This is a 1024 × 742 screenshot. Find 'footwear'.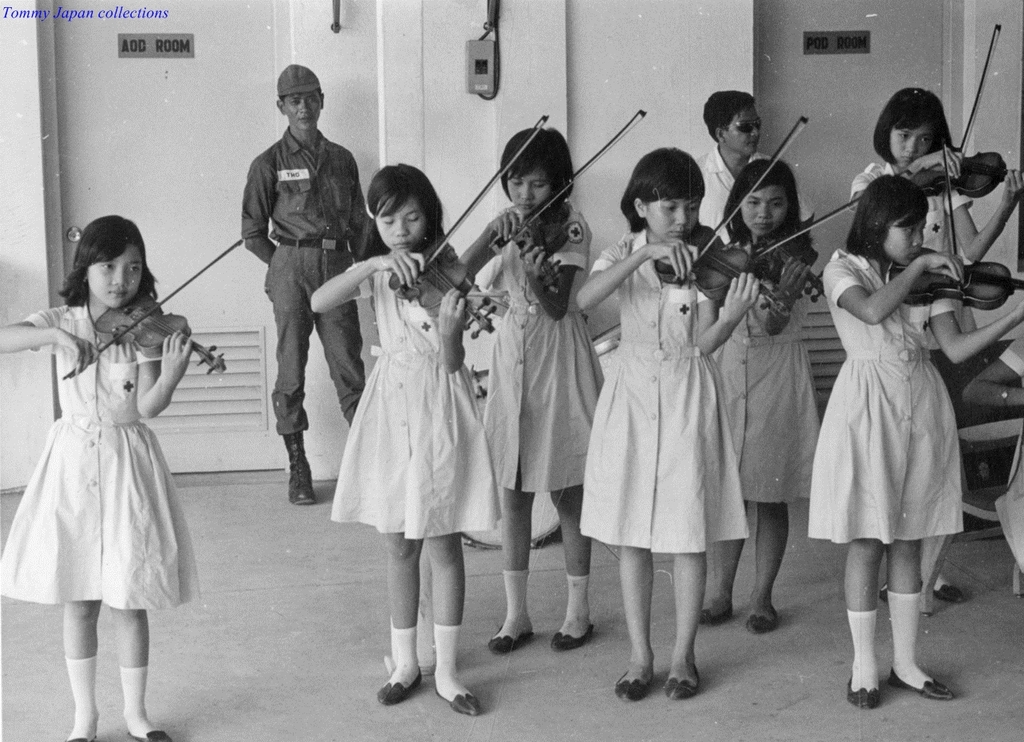
Bounding box: (490, 627, 529, 655).
